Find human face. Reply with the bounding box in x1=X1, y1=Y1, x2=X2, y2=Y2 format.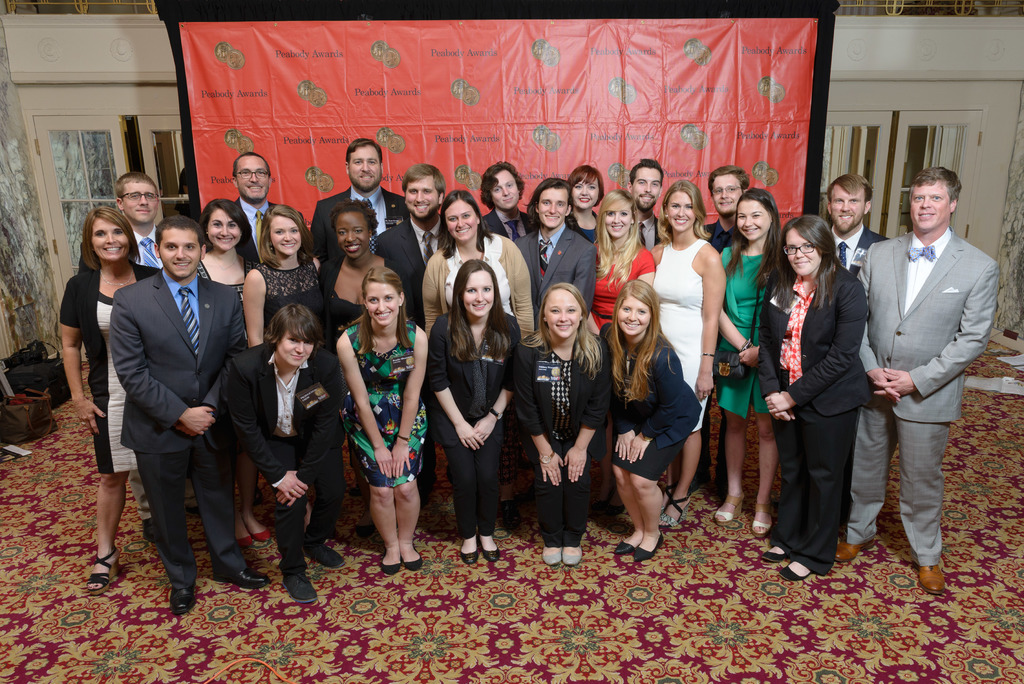
x1=124, y1=182, x2=159, y2=222.
